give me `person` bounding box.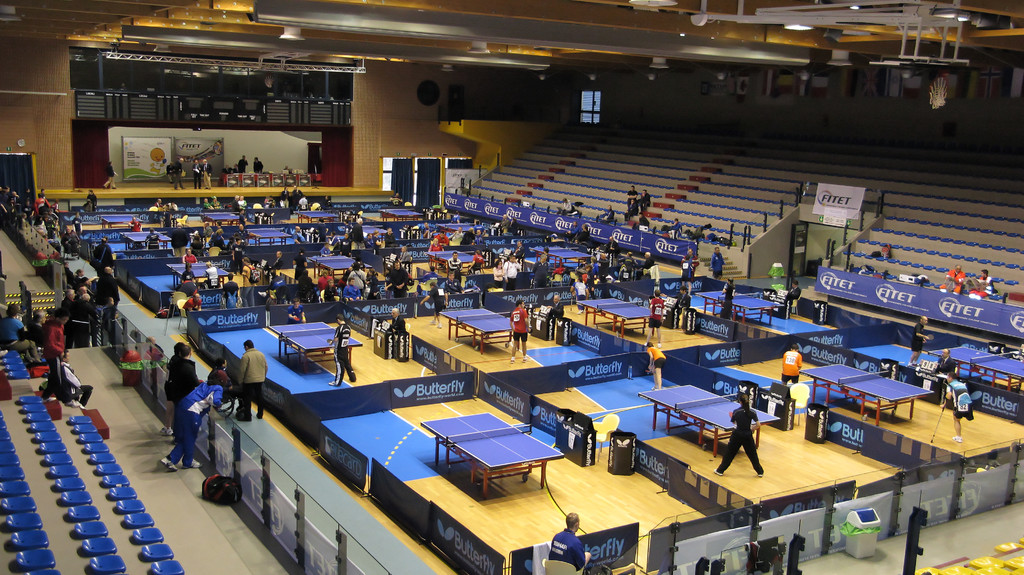
l=537, t=247, r=550, b=269.
